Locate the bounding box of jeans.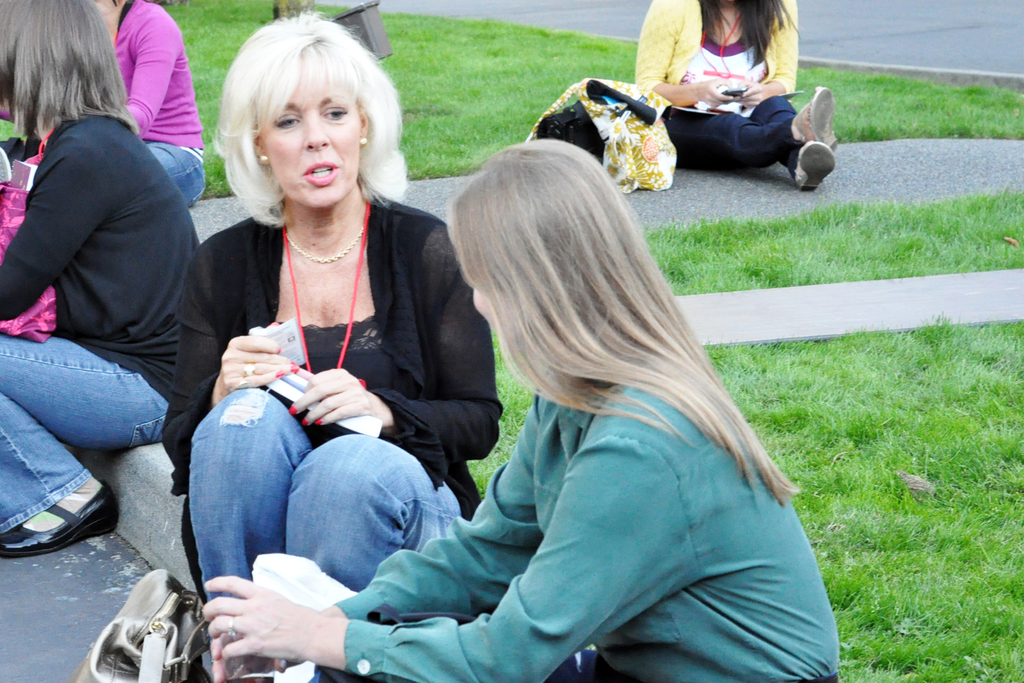
Bounding box: [11,339,179,482].
